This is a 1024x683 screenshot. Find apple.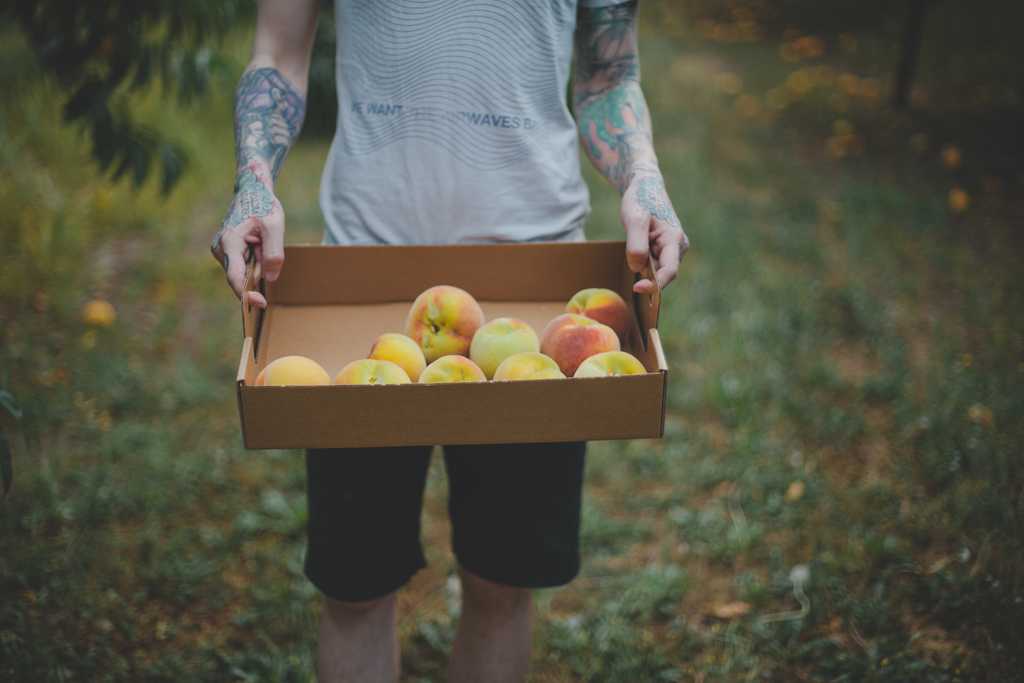
Bounding box: [x1=399, y1=285, x2=481, y2=359].
